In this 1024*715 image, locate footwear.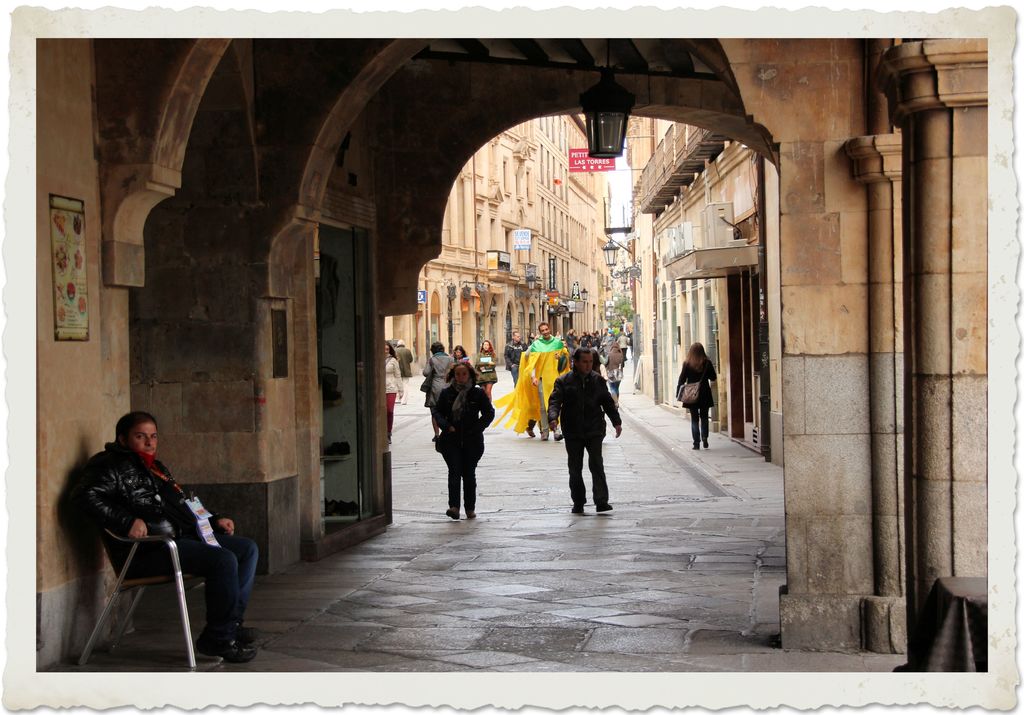
Bounding box: 573:507:582:516.
